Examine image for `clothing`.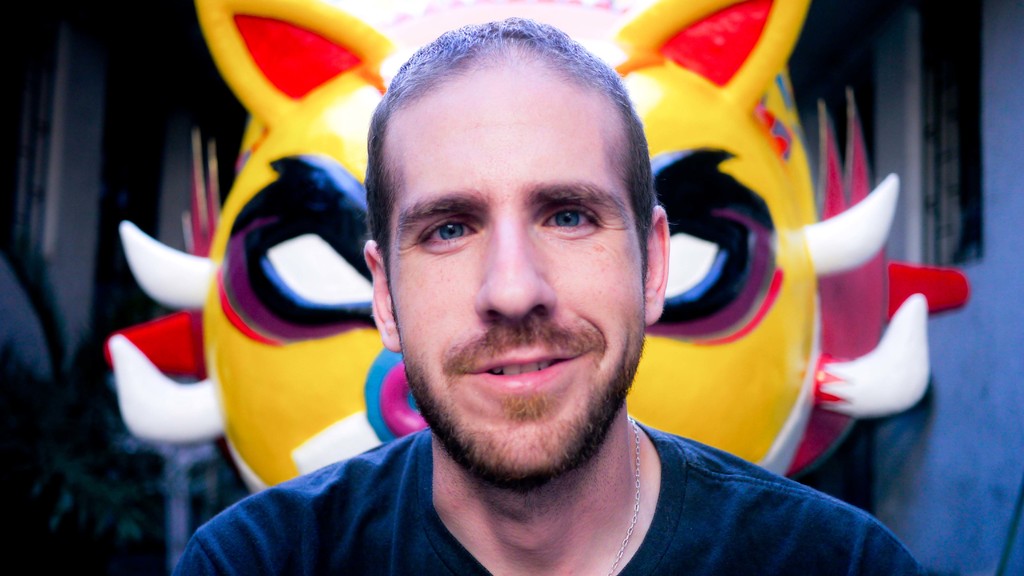
Examination result: x1=174 y1=428 x2=930 y2=575.
